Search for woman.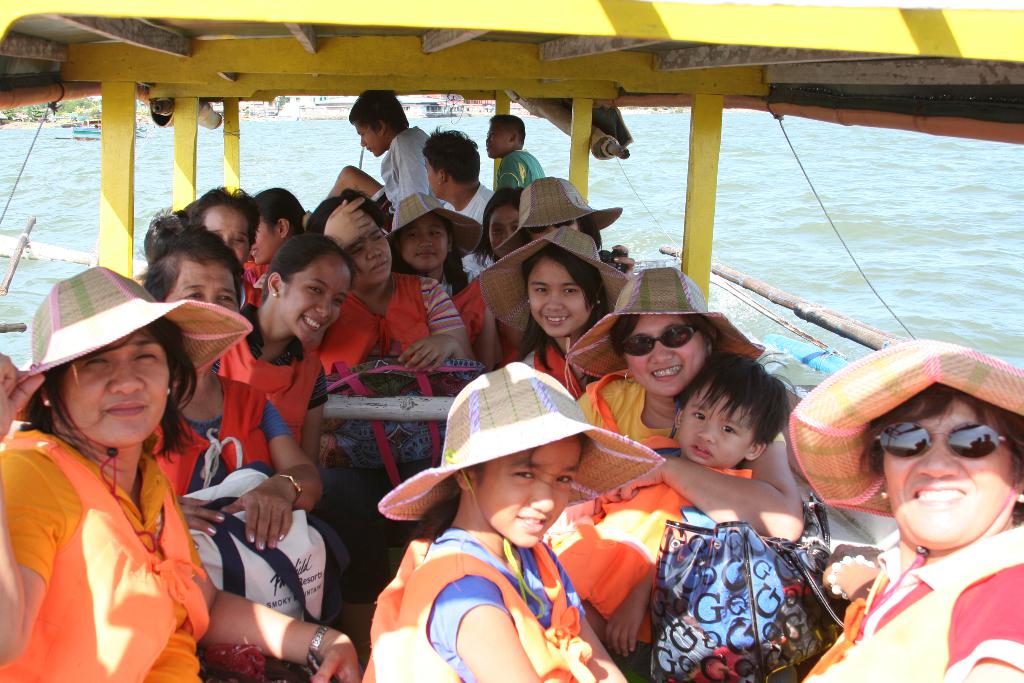
Found at bbox=[570, 268, 815, 547].
